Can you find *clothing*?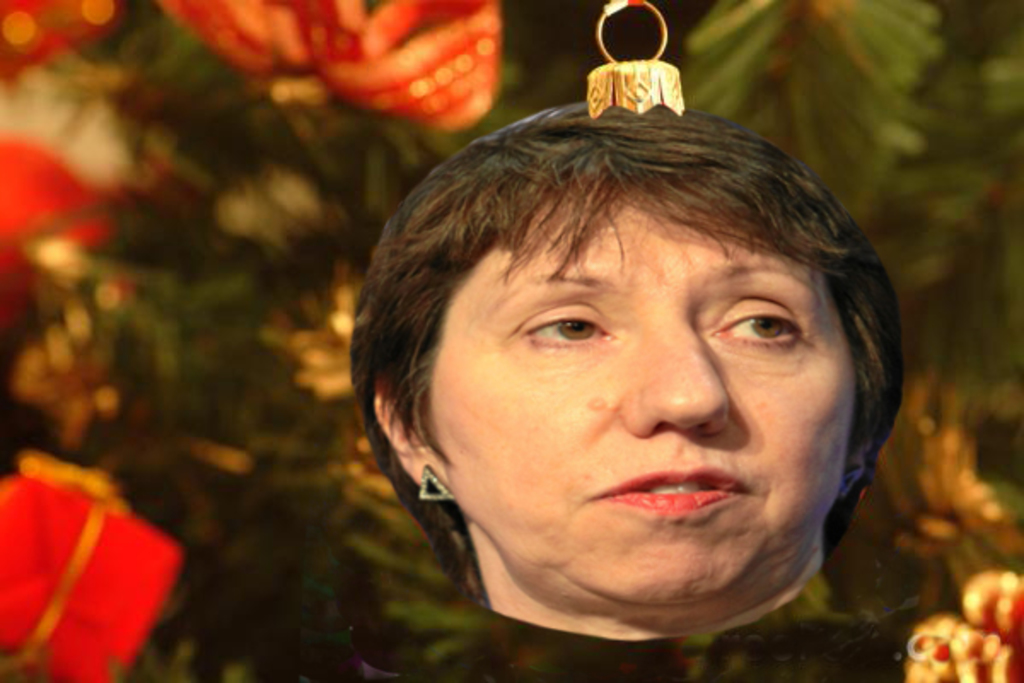
Yes, bounding box: x1=358, y1=603, x2=925, y2=681.
